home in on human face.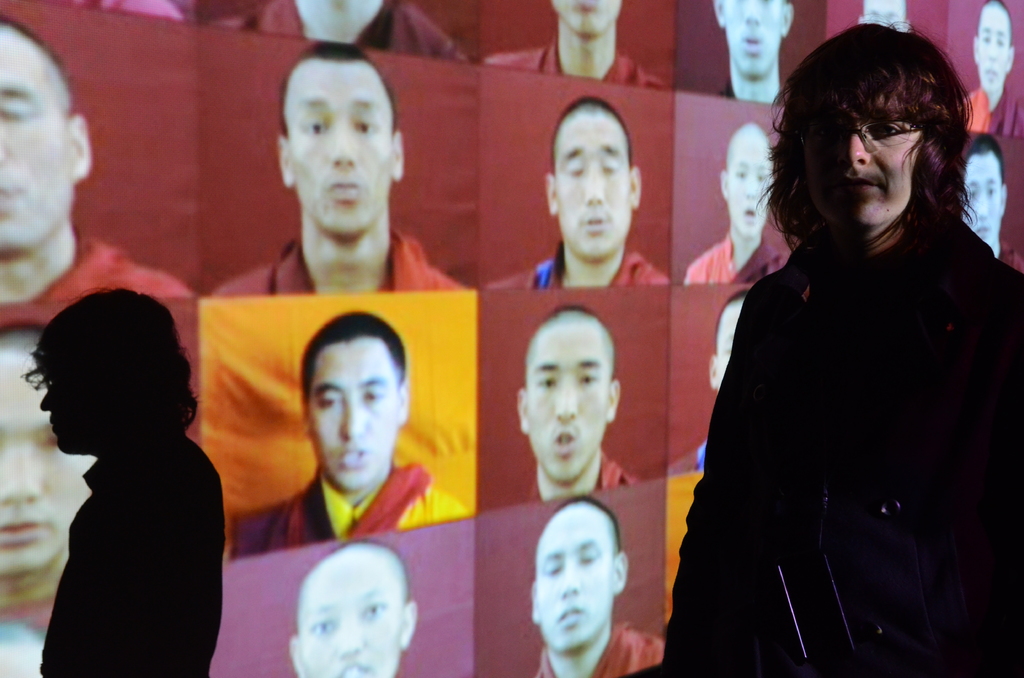
Homed in at rect(296, 549, 404, 677).
